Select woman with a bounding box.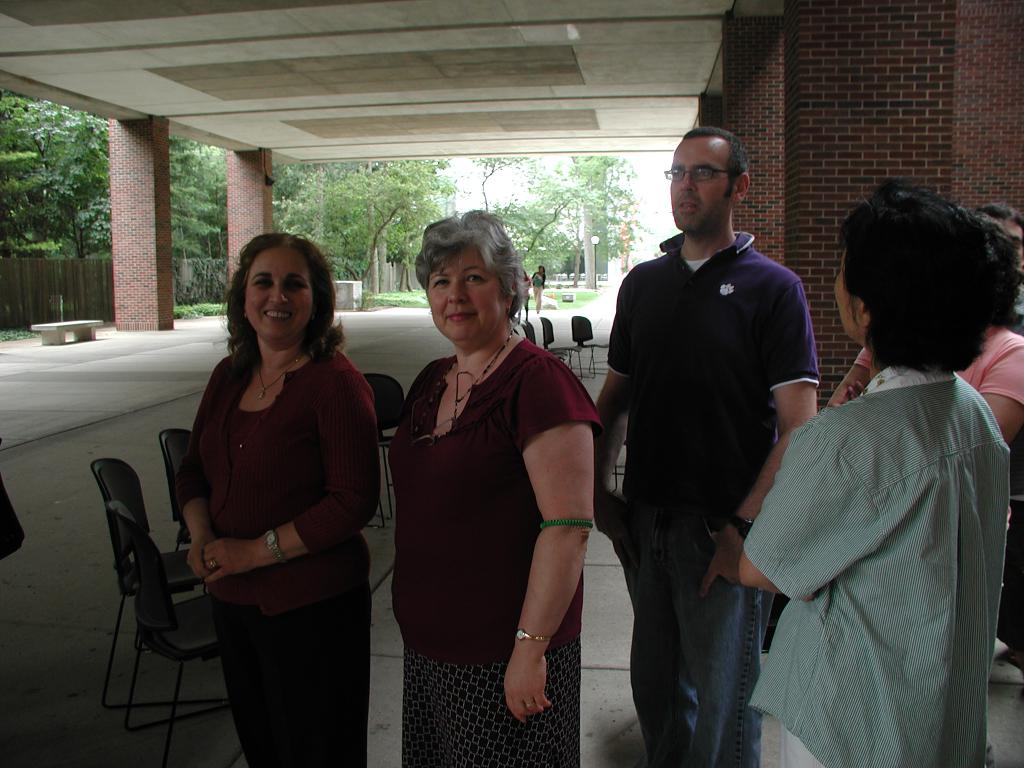
locate(519, 269, 530, 321).
